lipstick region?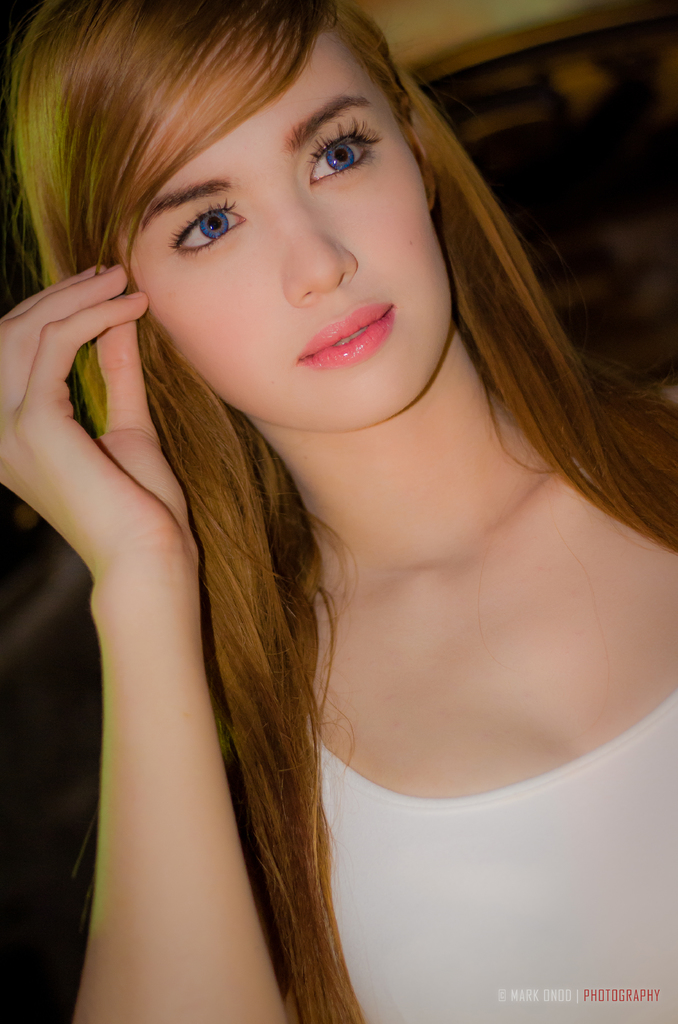
box(296, 302, 396, 370)
